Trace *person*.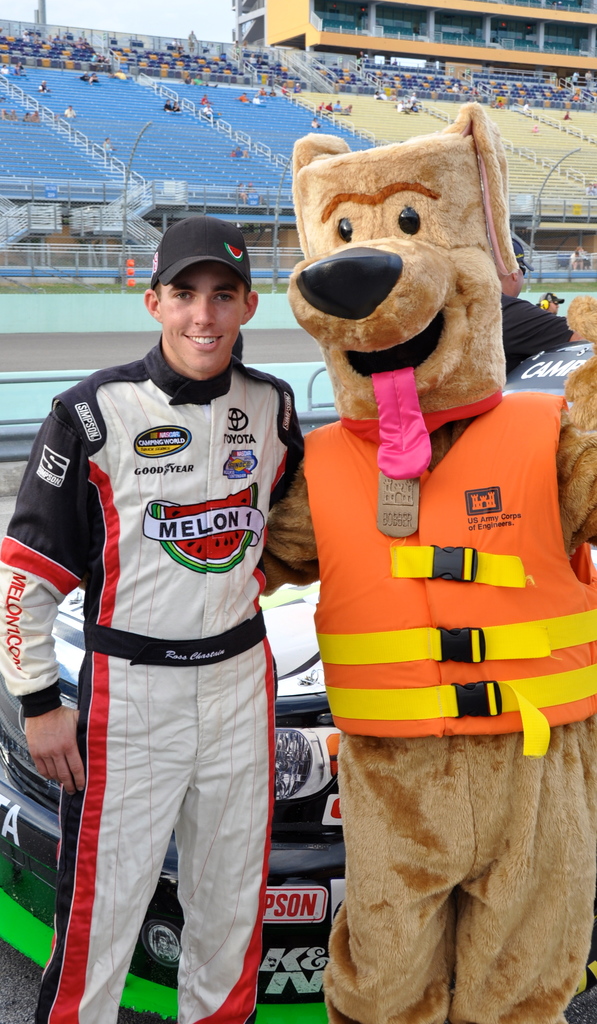
Traced to left=87, top=70, right=99, bottom=84.
